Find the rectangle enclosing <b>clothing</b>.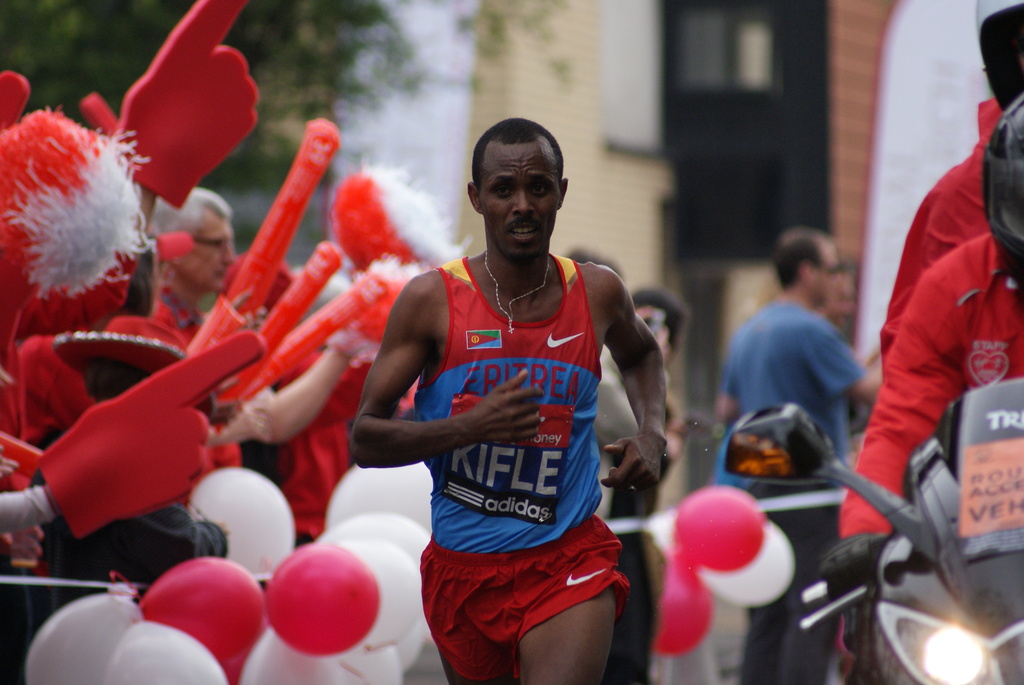
x1=374, y1=230, x2=639, y2=649.
